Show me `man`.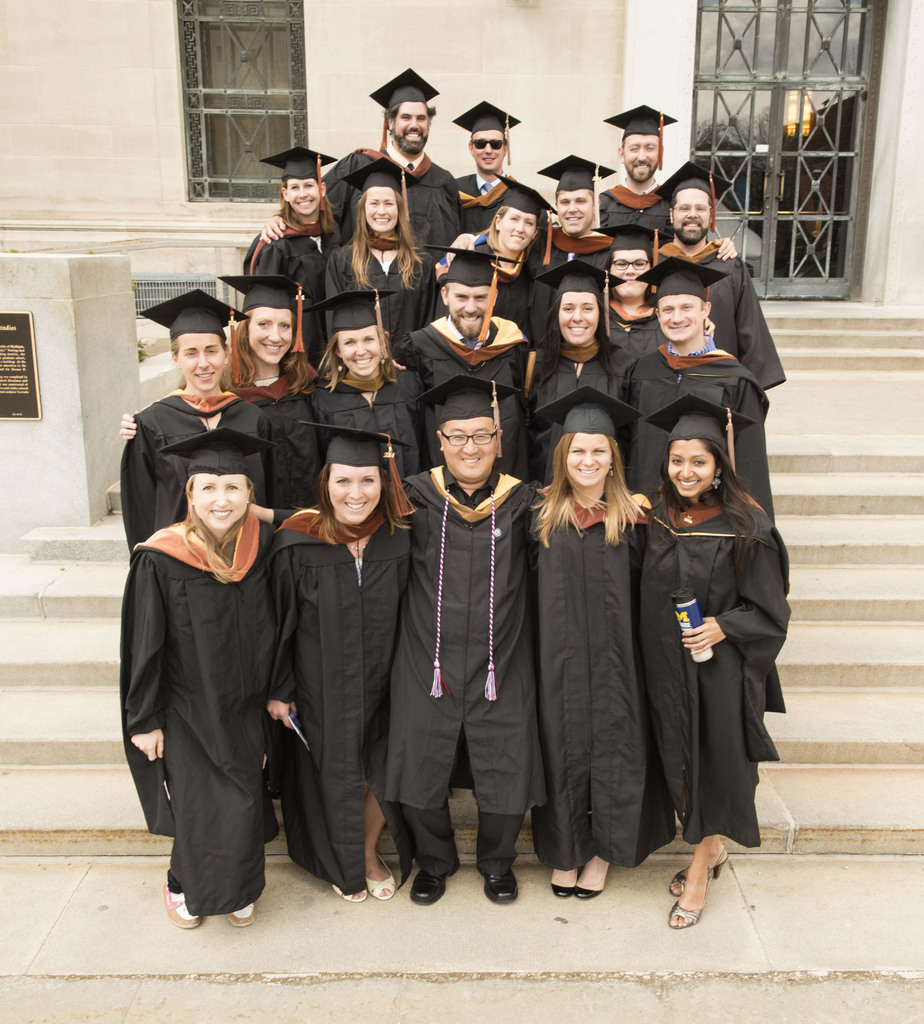
`man` is here: (448, 156, 614, 322).
